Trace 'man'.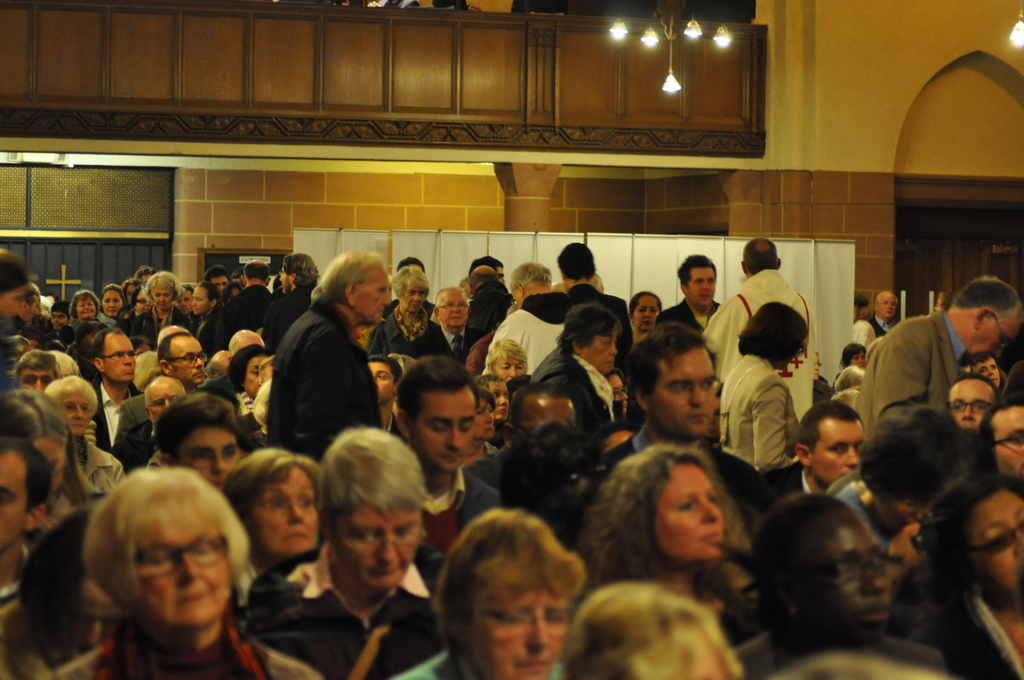
Traced to Rect(152, 393, 241, 487).
